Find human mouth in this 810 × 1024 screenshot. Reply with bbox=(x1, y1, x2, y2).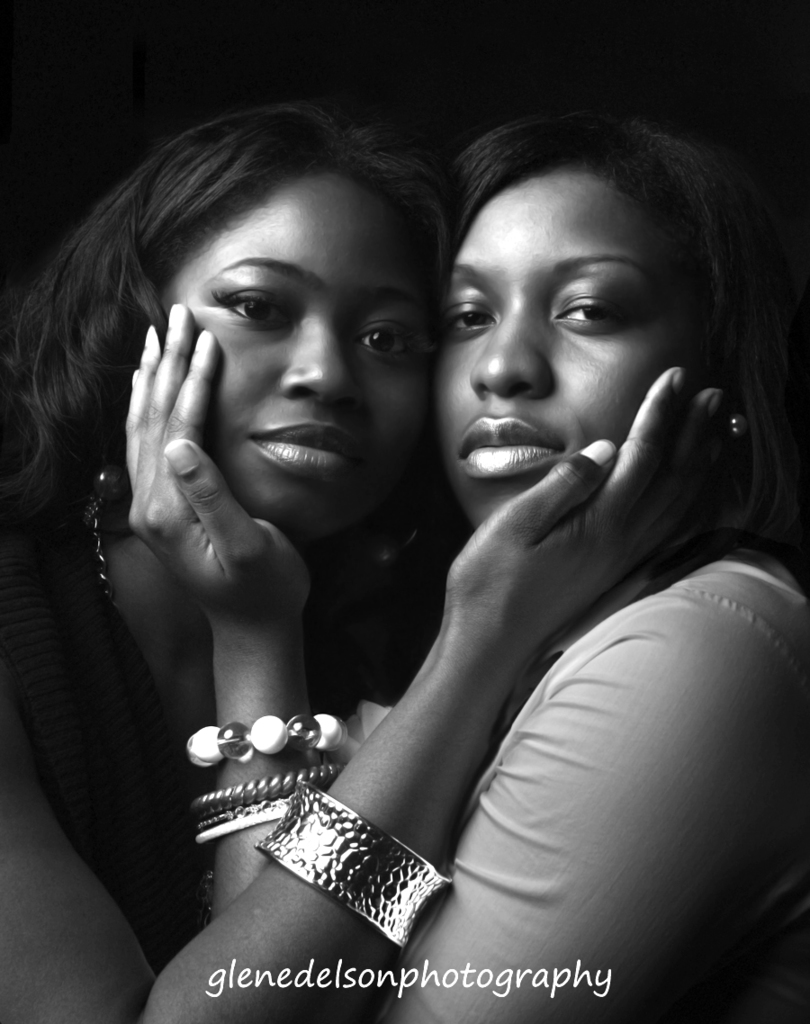
bbox=(239, 414, 372, 498).
